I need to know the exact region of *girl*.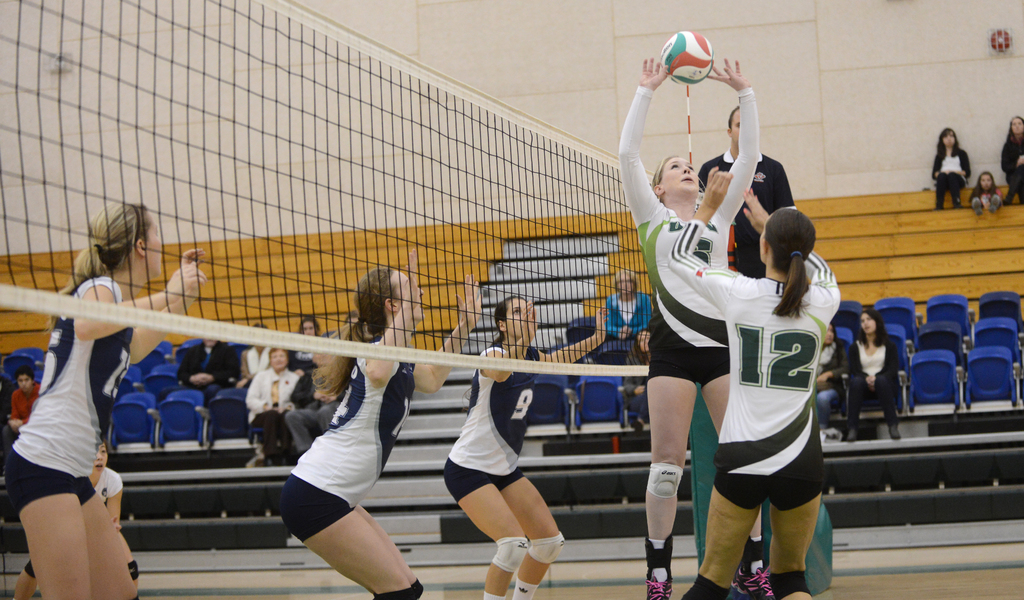
Region: (x1=668, y1=168, x2=840, y2=599).
